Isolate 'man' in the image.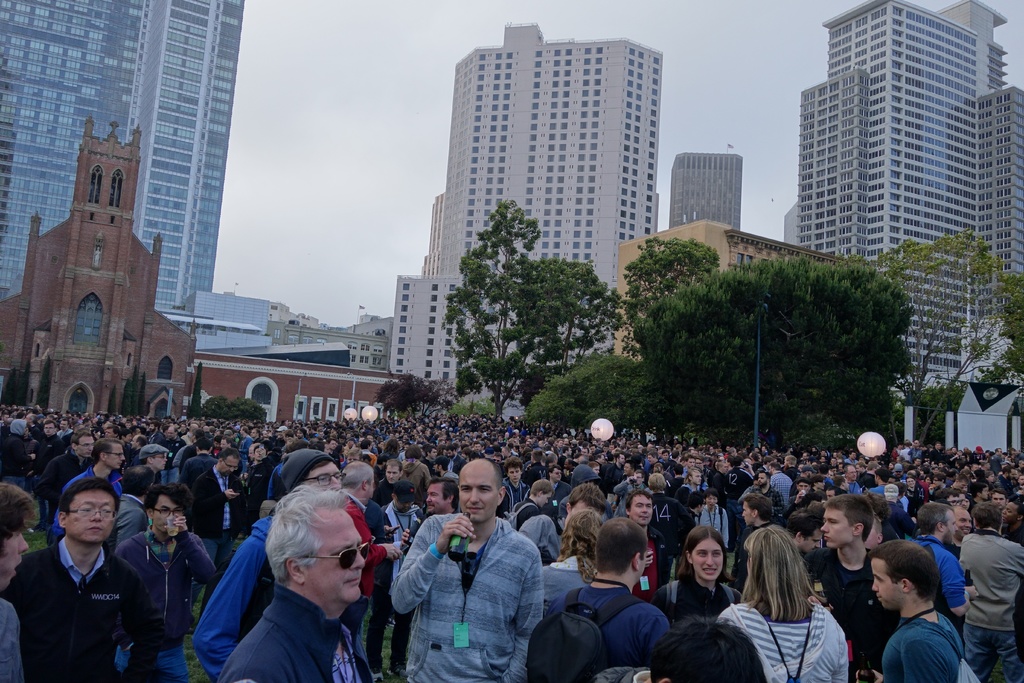
Isolated region: region(977, 485, 985, 502).
